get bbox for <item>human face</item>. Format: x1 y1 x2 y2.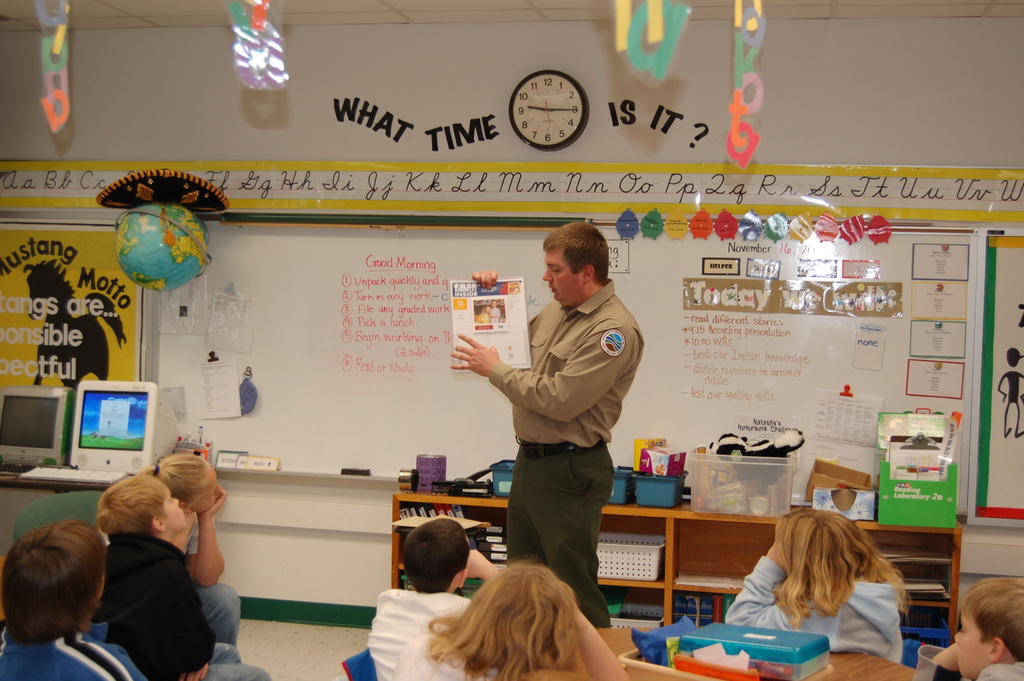
540 245 587 306.
